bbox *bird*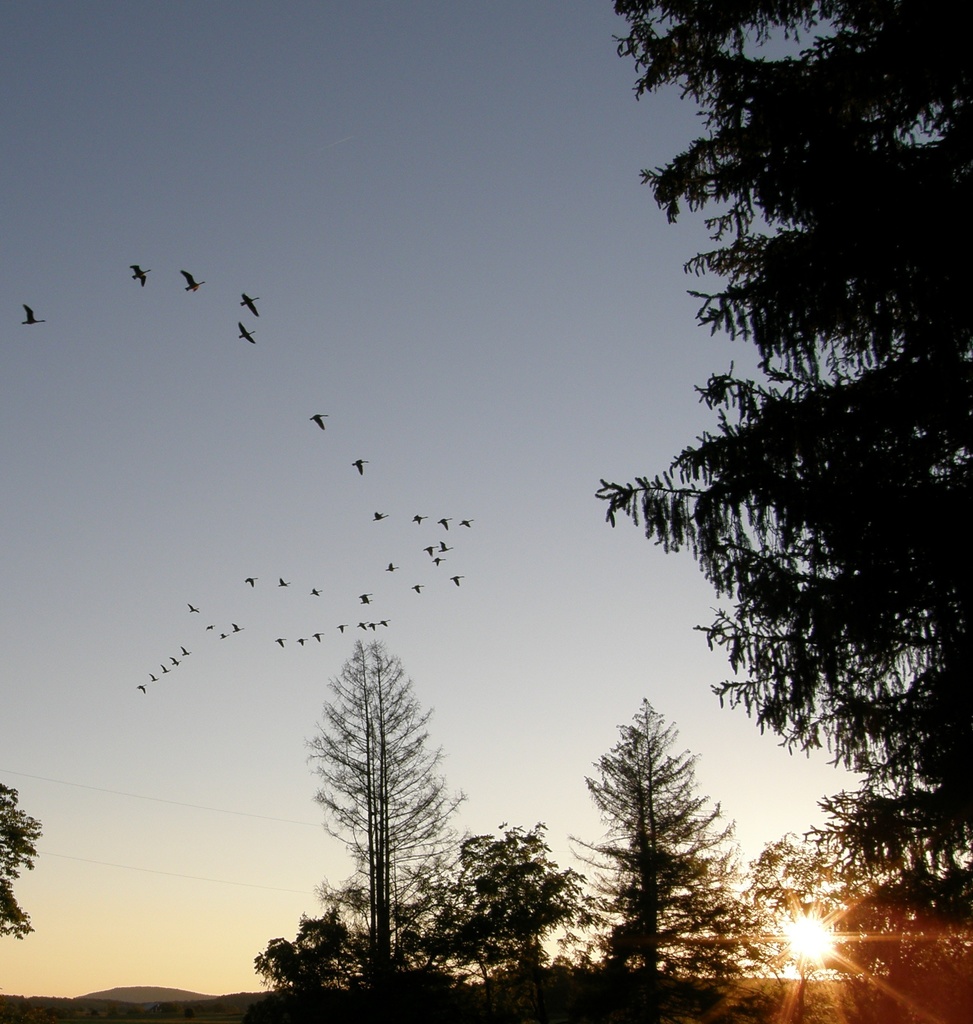
box=[371, 509, 385, 526]
